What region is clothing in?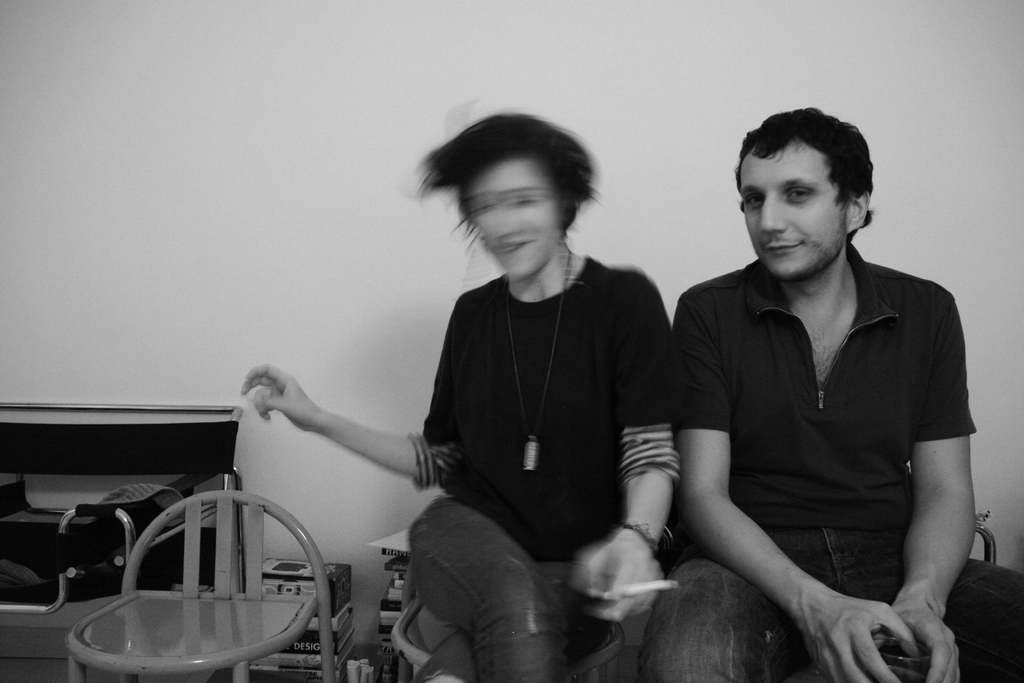
(640,256,1023,682).
